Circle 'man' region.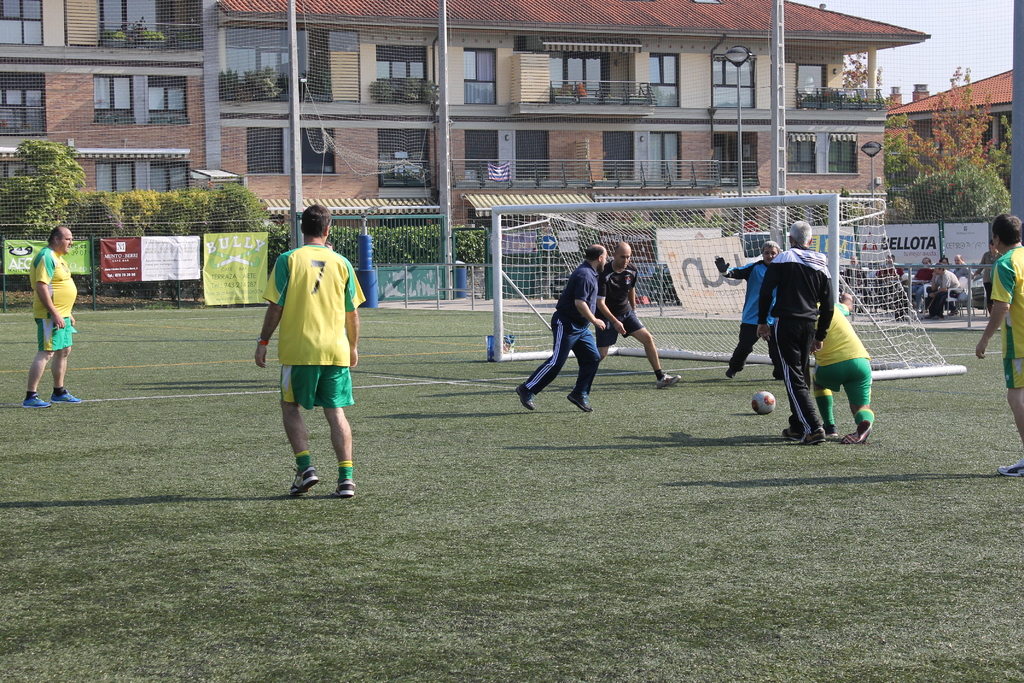
Region: 819/291/879/446.
